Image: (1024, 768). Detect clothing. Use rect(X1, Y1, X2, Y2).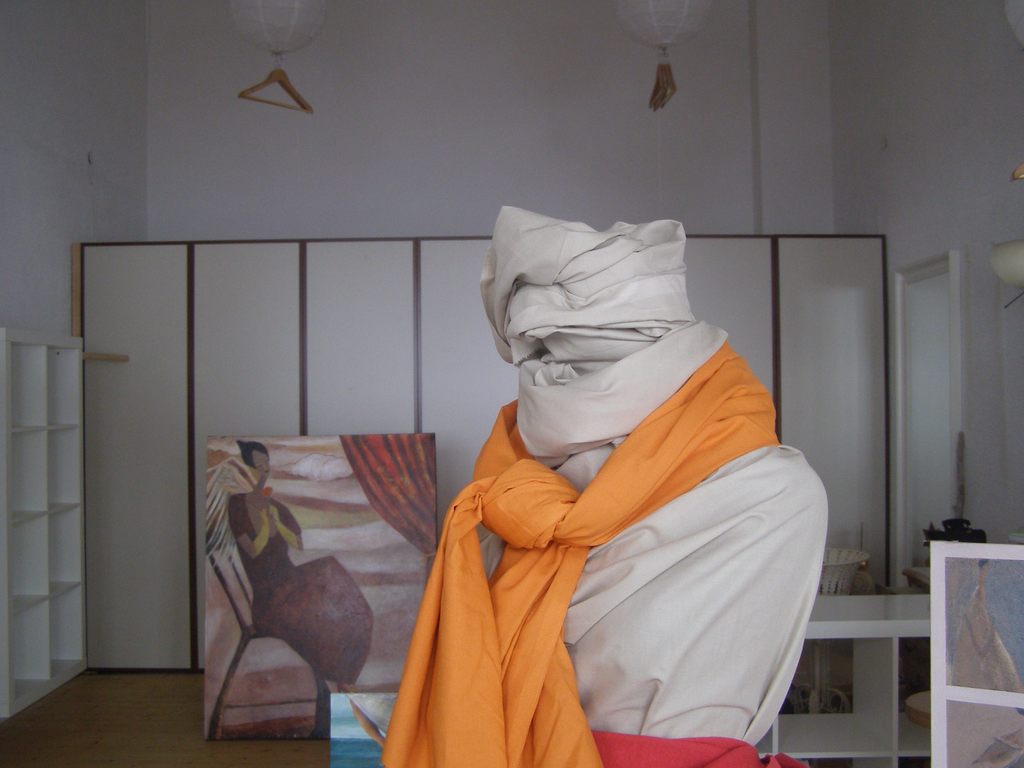
rect(224, 495, 300, 588).
